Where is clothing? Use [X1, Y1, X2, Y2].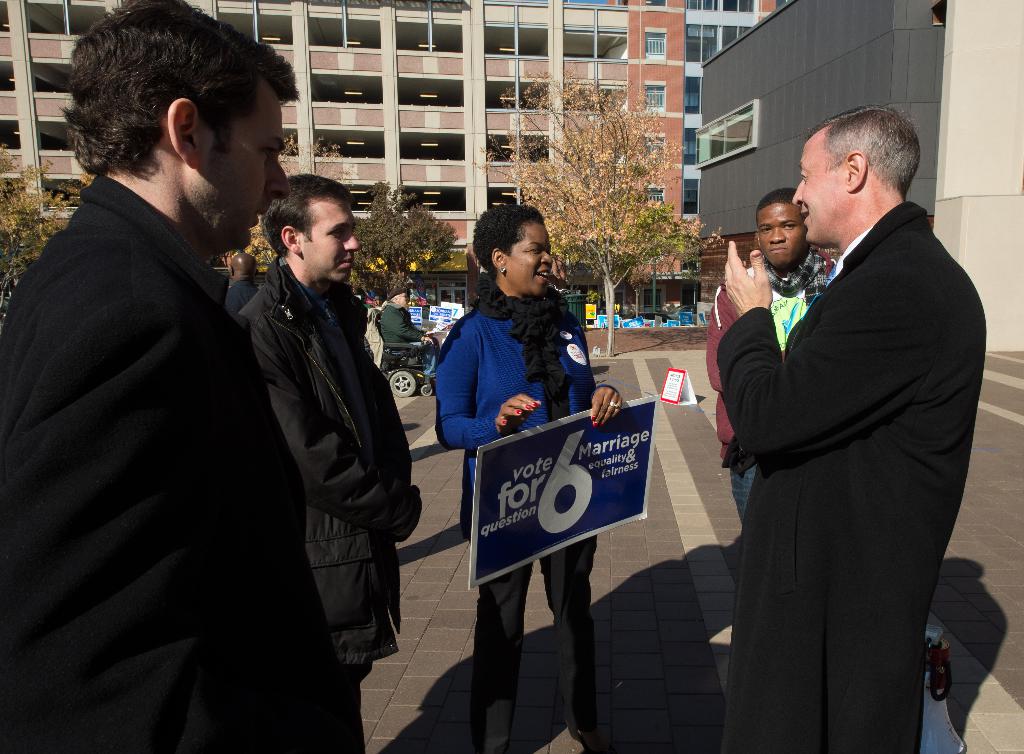
[239, 254, 422, 753].
